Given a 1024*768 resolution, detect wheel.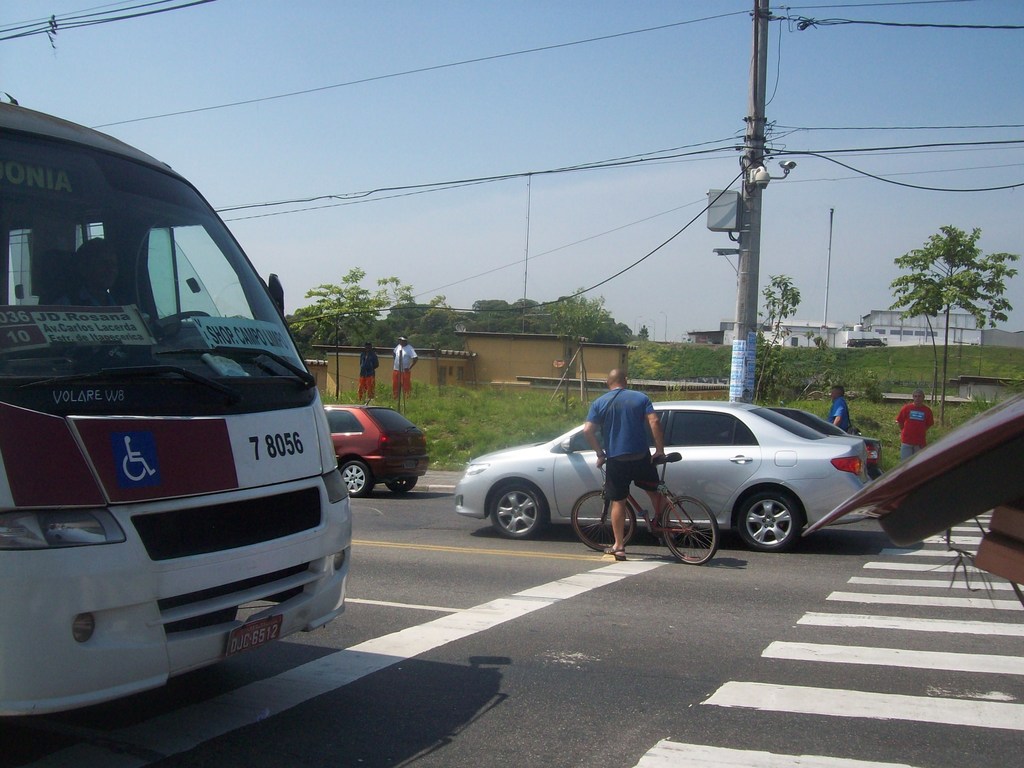
(x1=148, y1=310, x2=209, y2=332).
